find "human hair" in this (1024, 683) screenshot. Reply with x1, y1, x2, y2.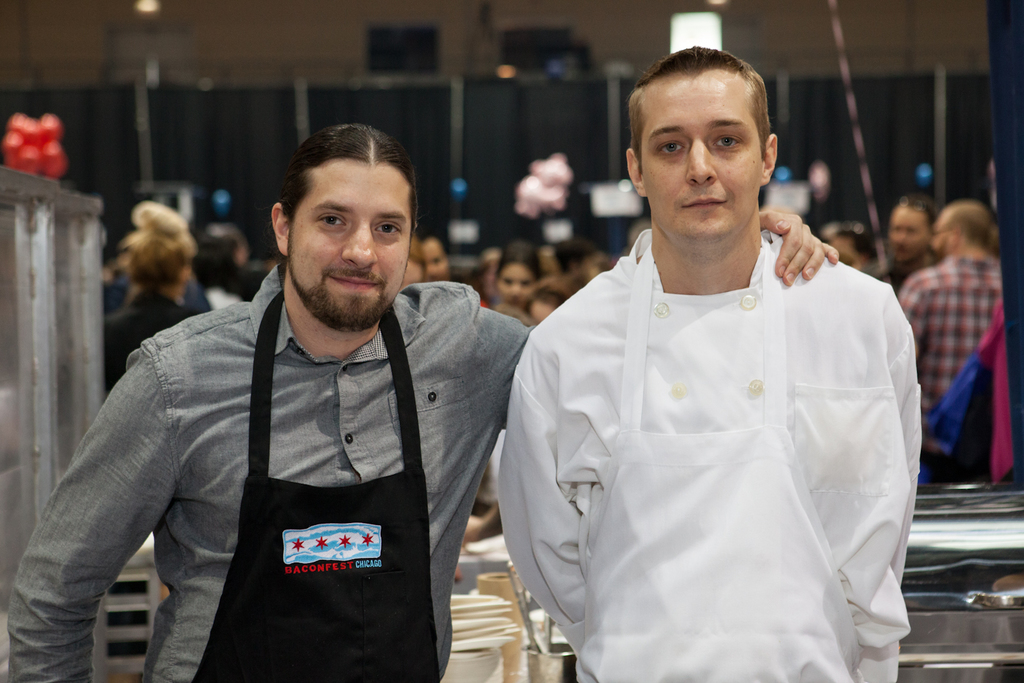
940, 198, 991, 248.
